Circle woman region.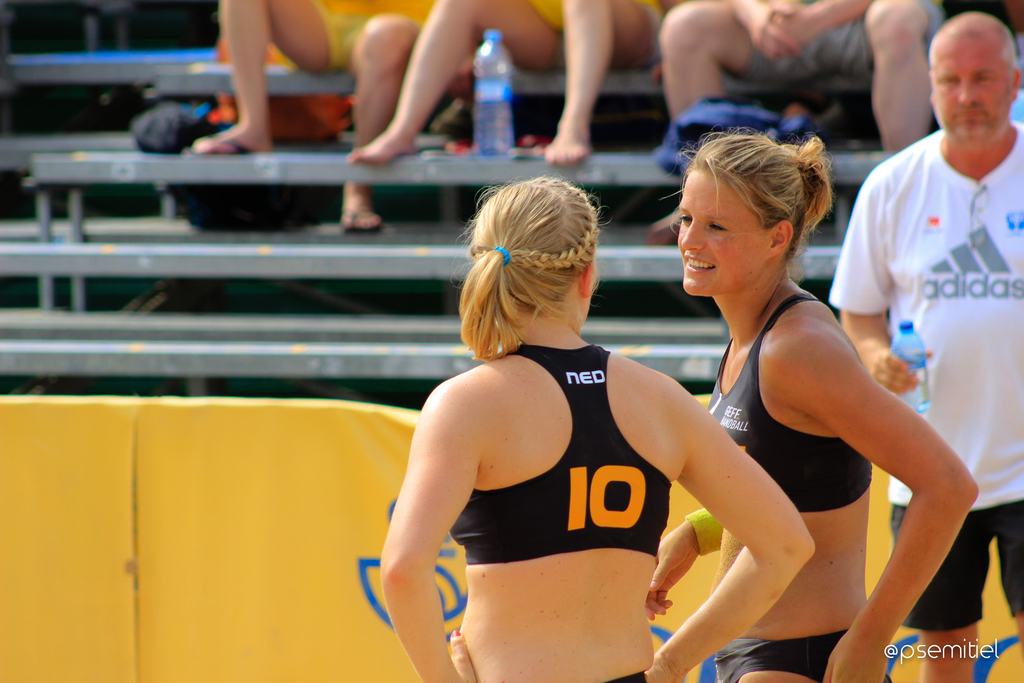
Region: {"x1": 645, "y1": 128, "x2": 981, "y2": 682}.
